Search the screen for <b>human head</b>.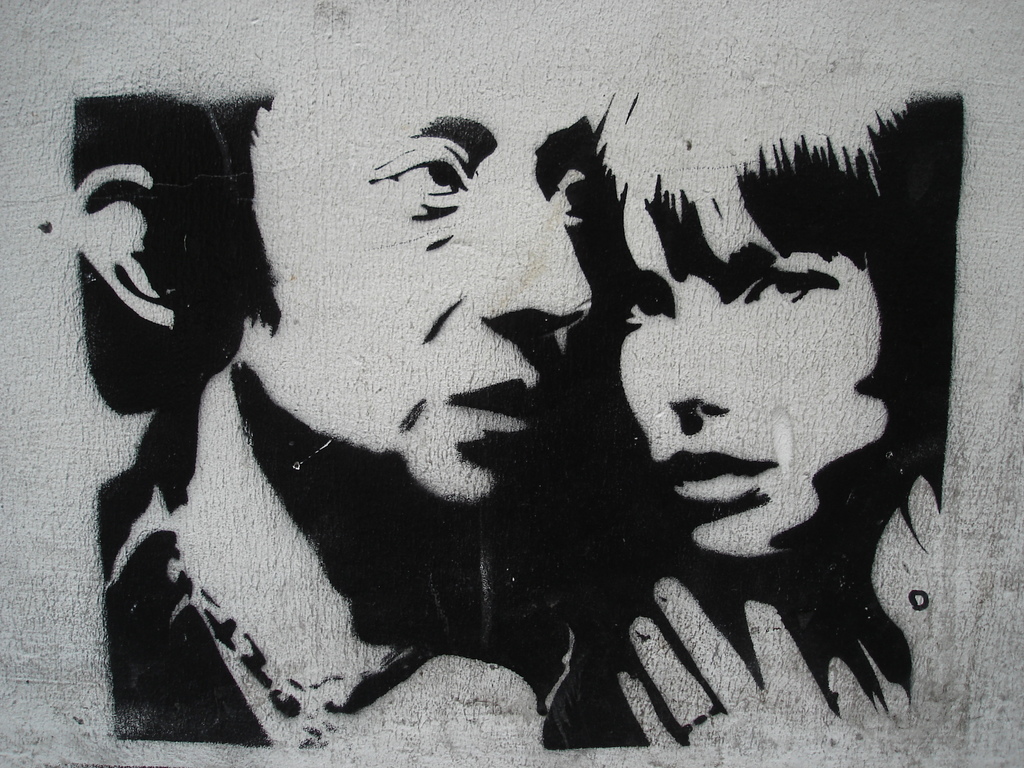
Found at [x1=588, y1=81, x2=969, y2=561].
